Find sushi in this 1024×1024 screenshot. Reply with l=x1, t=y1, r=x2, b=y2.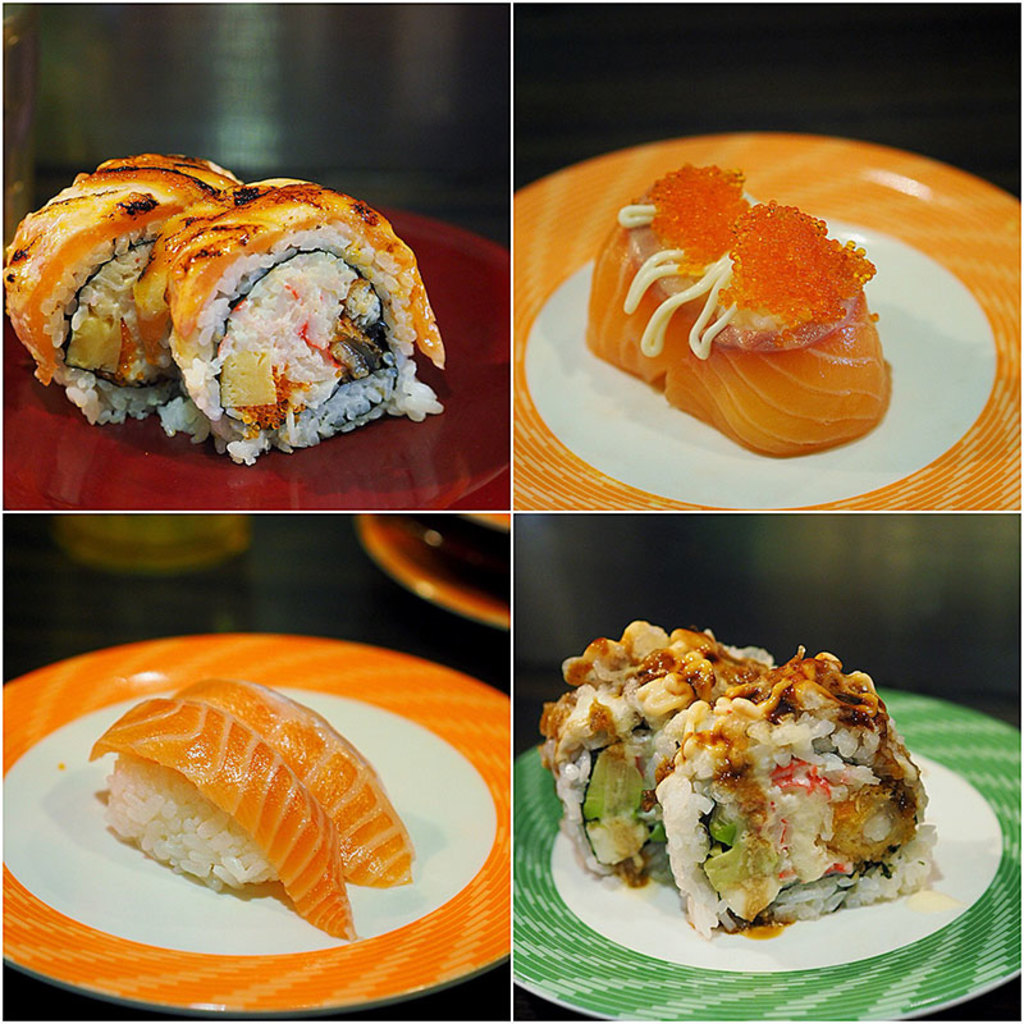
l=0, t=145, r=256, b=422.
